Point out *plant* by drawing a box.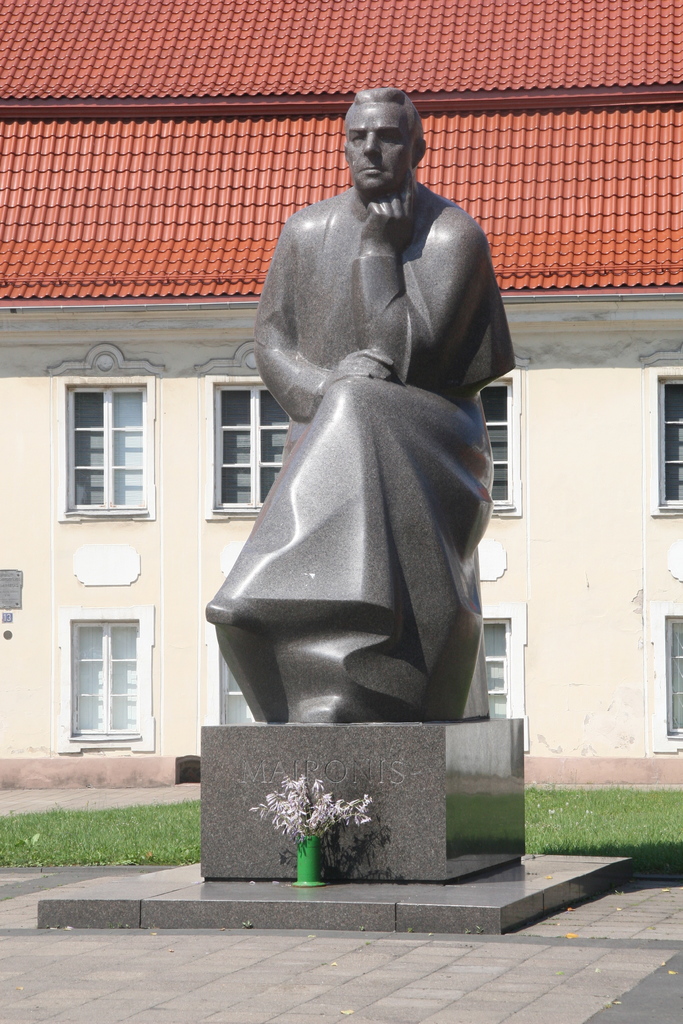
(524, 778, 682, 876).
